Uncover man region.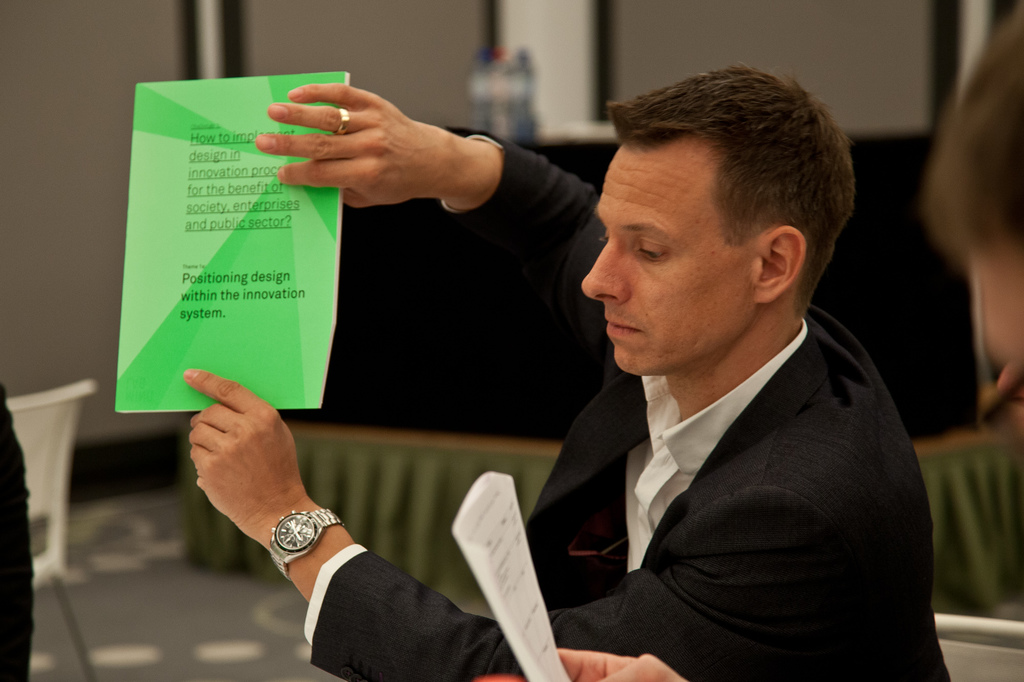
Uncovered: Rect(929, 5, 1023, 448).
